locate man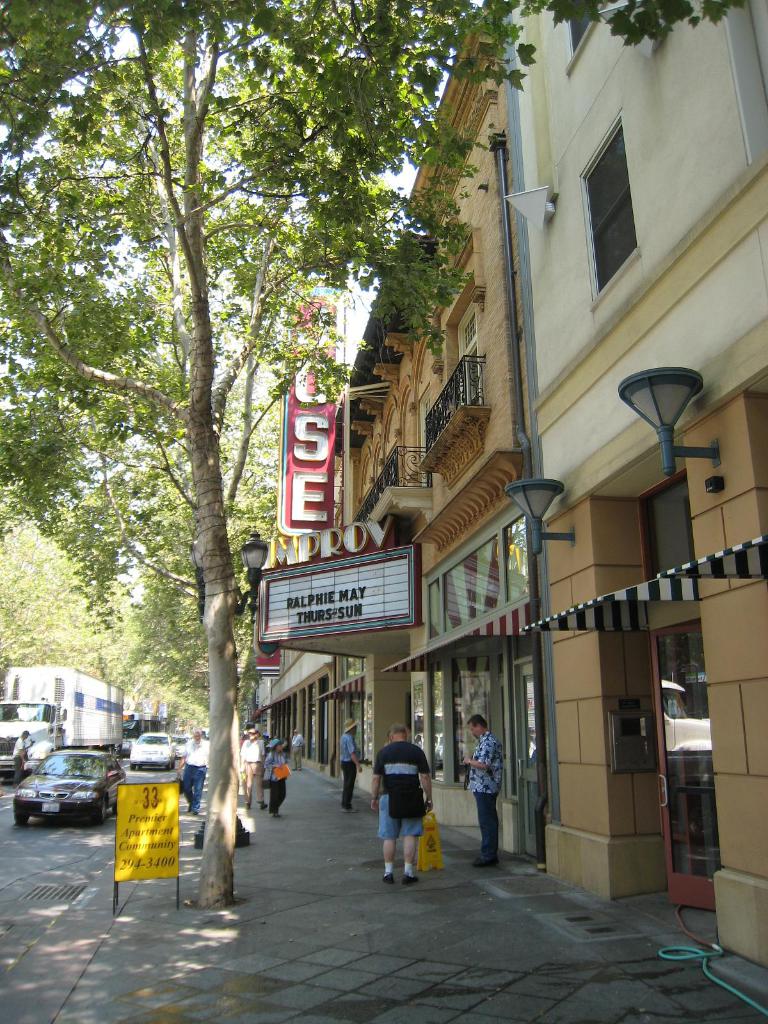
363, 732, 443, 884
